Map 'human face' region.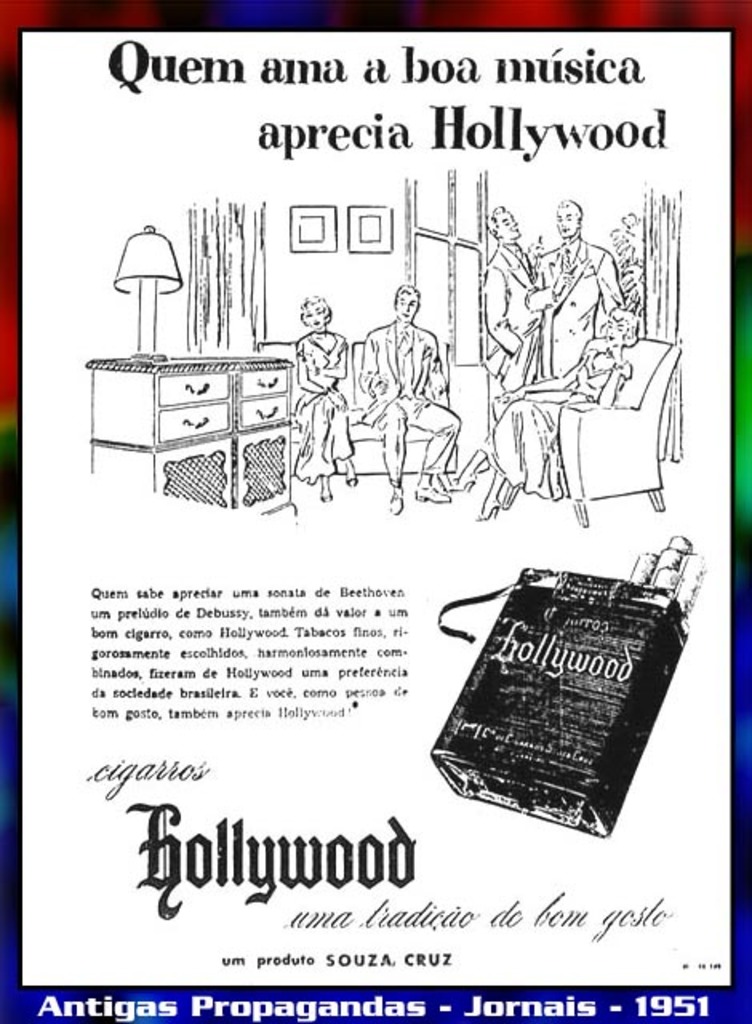
Mapped to bbox(395, 286, 422, 323).
